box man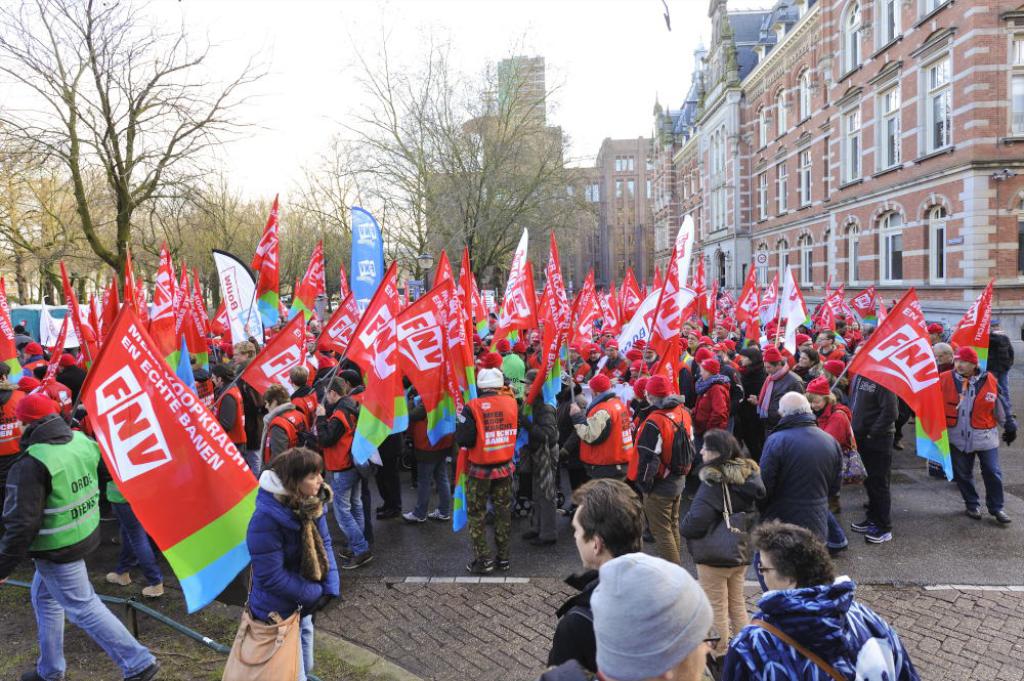
Rect(933, 330, 1014, 524)
